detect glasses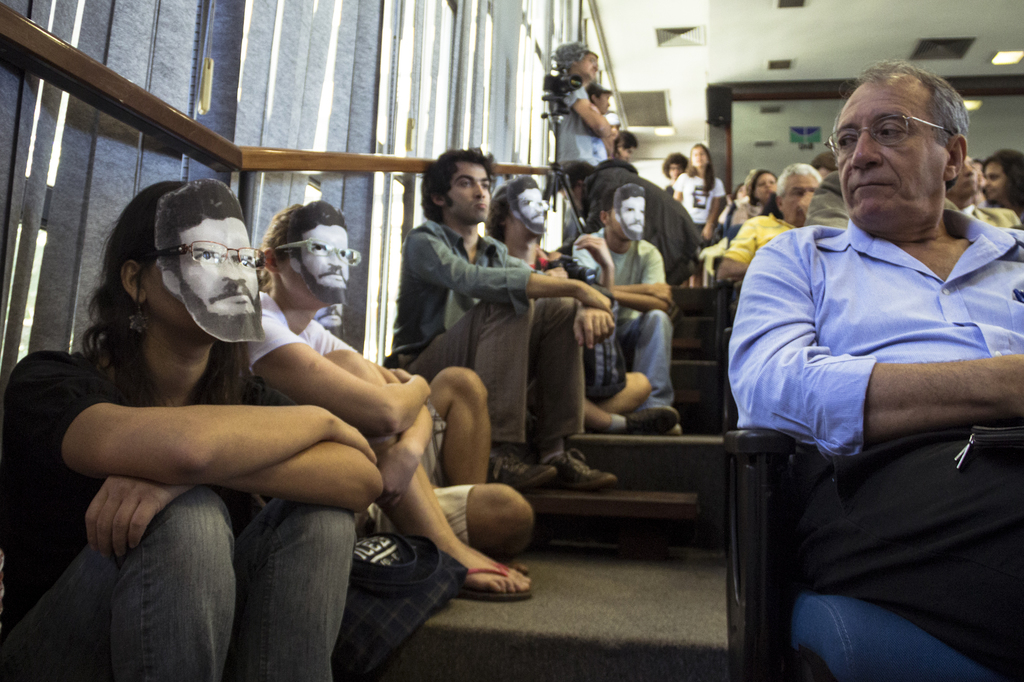
crop(273, 235, 362, 267)
